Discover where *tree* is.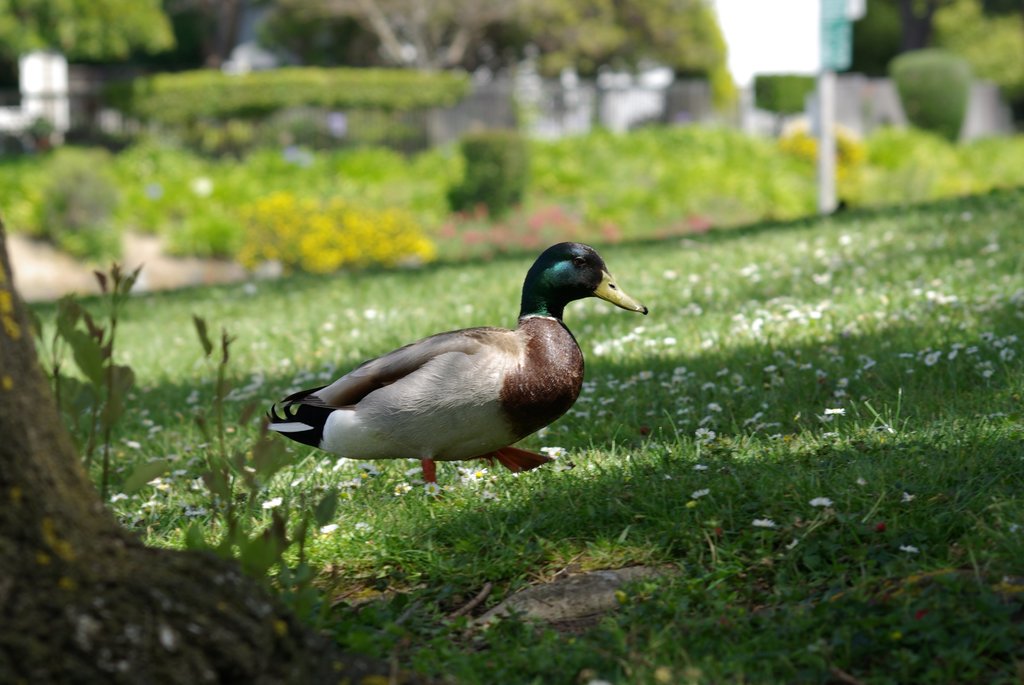
Discovered at detection(850, 7, 918, 61).
